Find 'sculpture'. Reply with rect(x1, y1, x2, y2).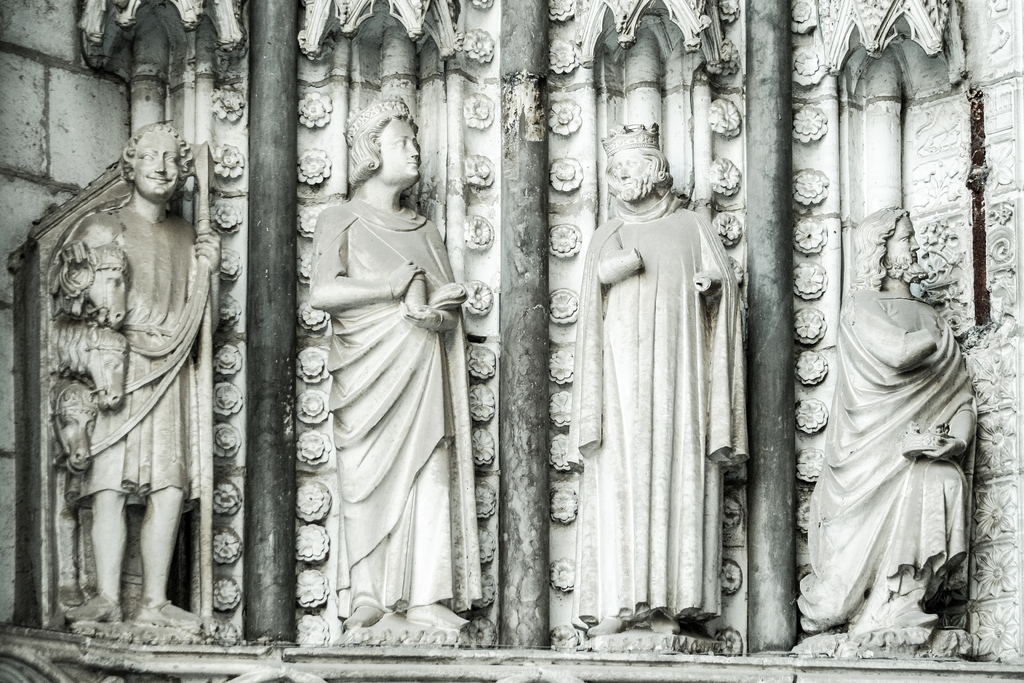
rect(203, 573, 237, 617).
